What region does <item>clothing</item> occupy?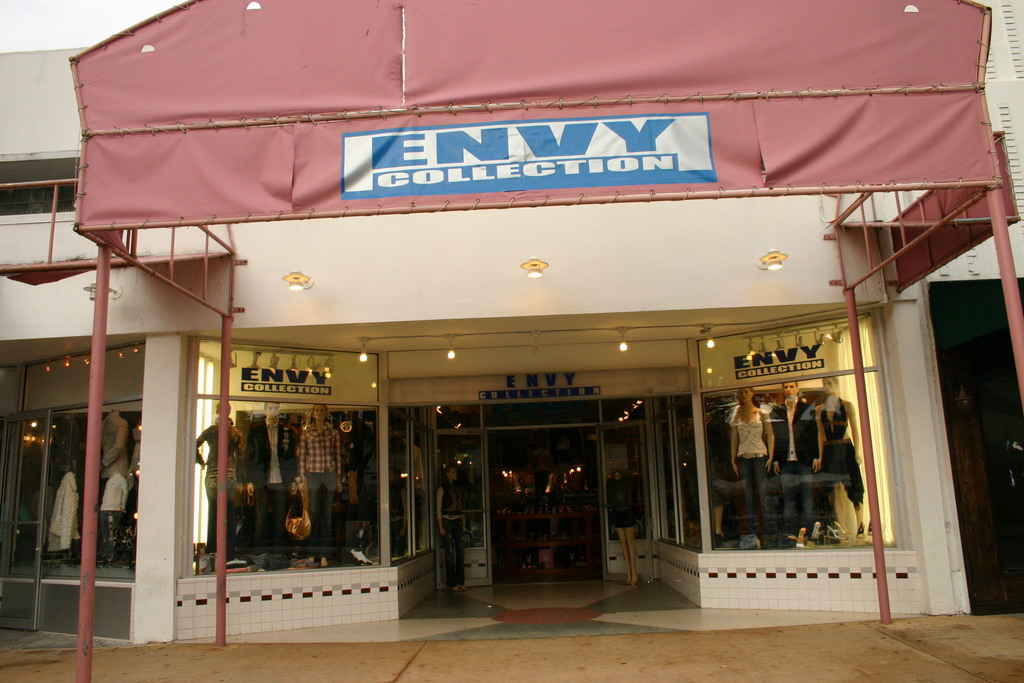
bbox=[100, 411, 132, 494].
